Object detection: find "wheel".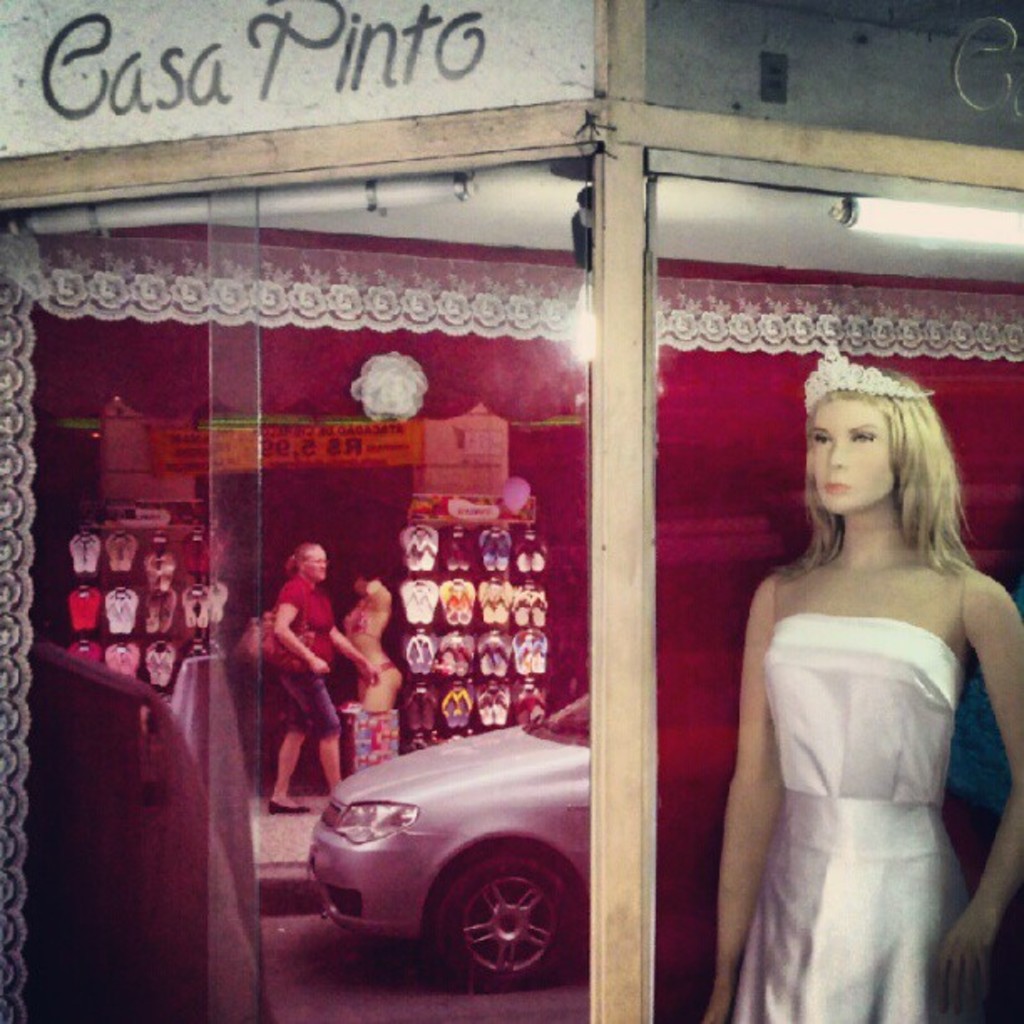
447,860,579,996.
